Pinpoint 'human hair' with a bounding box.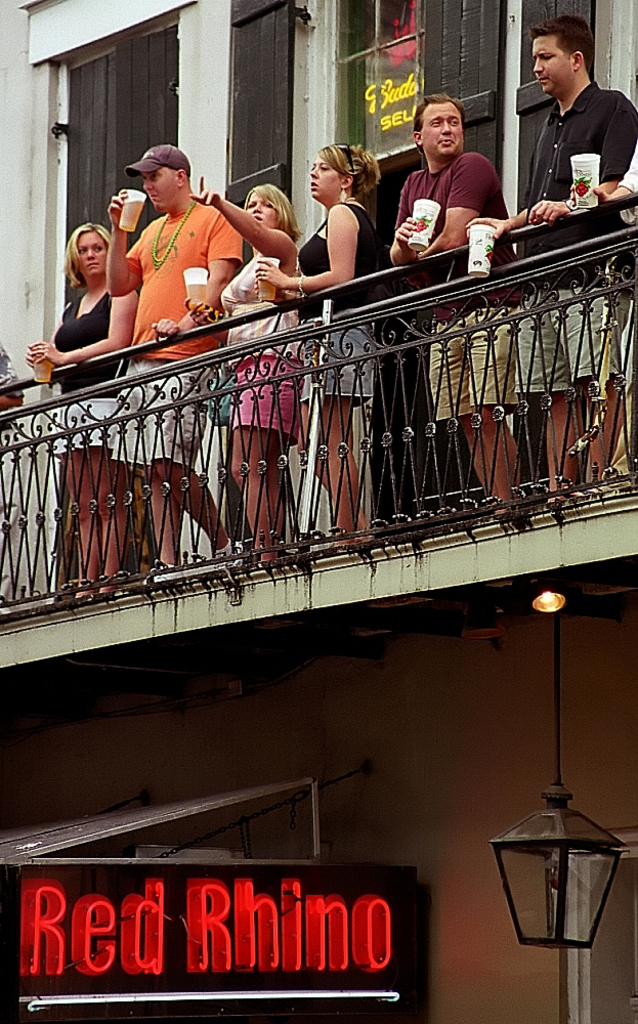
535, 11, 597, 78.
